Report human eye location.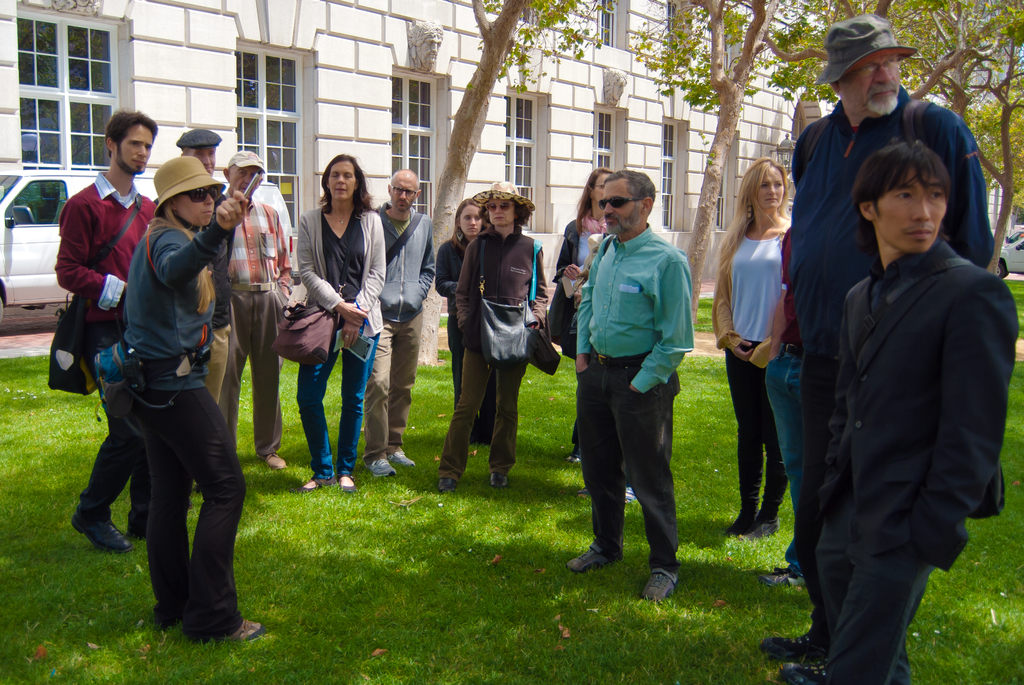
Report: locate(129, 139, 139, 146).
